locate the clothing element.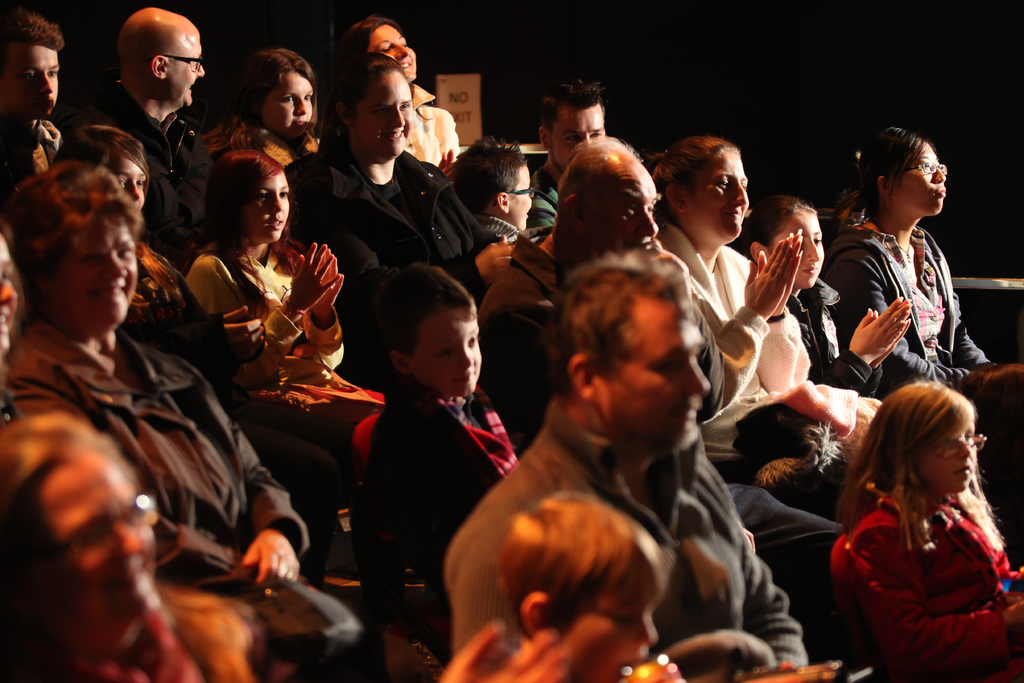
Element bbox: select_region(349, 383, 531, 569).
